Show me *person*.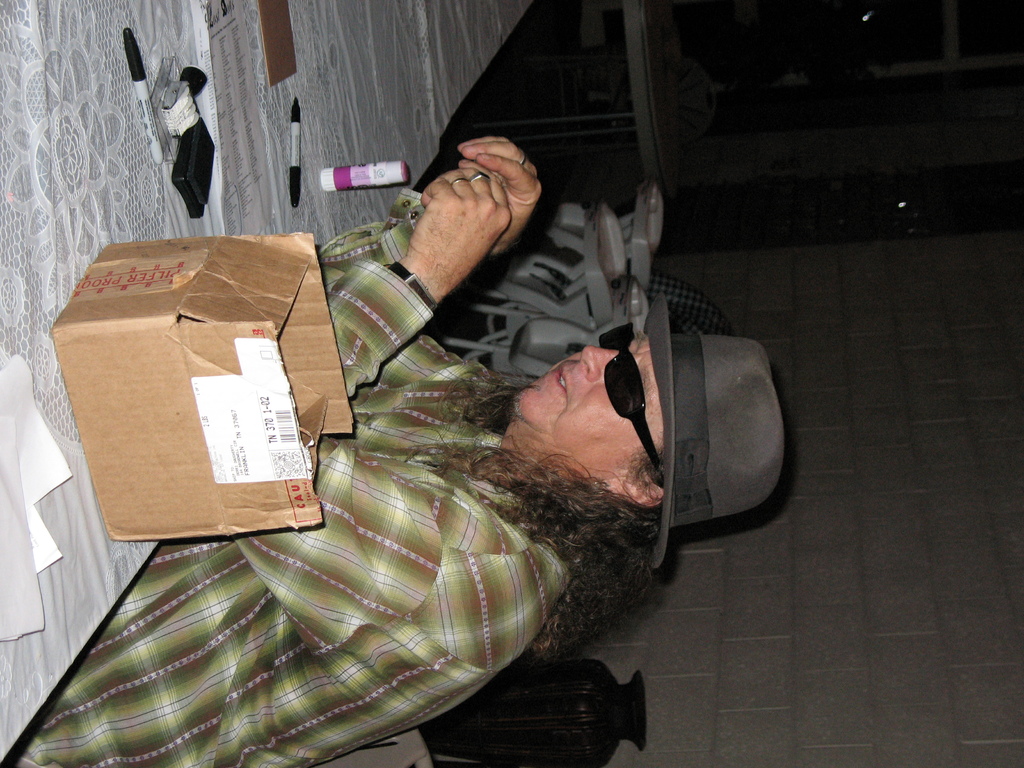
*person* is here: <region>80, 136, 764, 760</region>.
